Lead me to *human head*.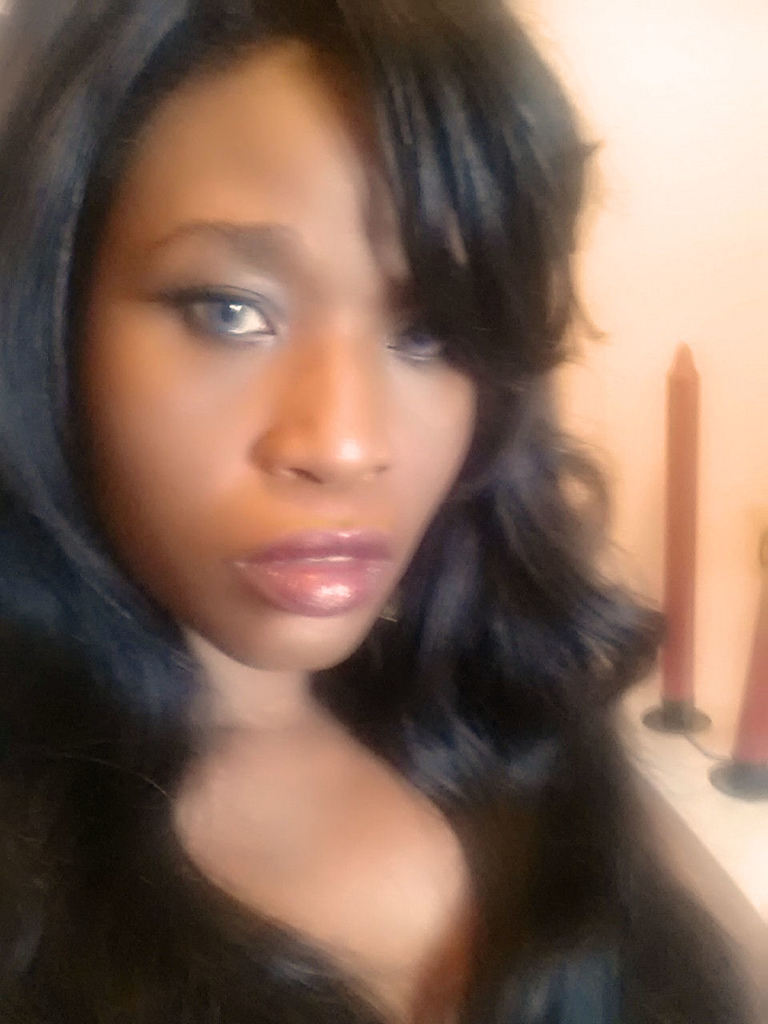
Lead to <region>160, 17, 614, 568</region>.
